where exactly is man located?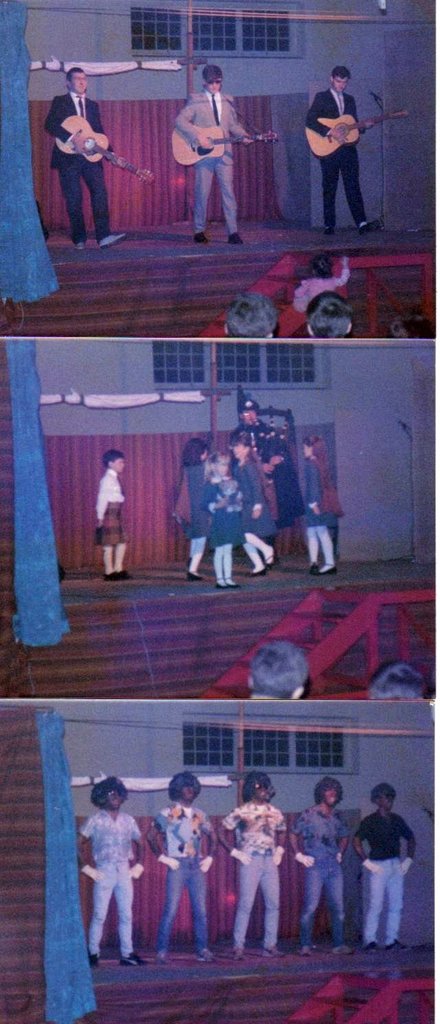
Its bounding box is [left=349, top=789, right=430, bottom=953].
